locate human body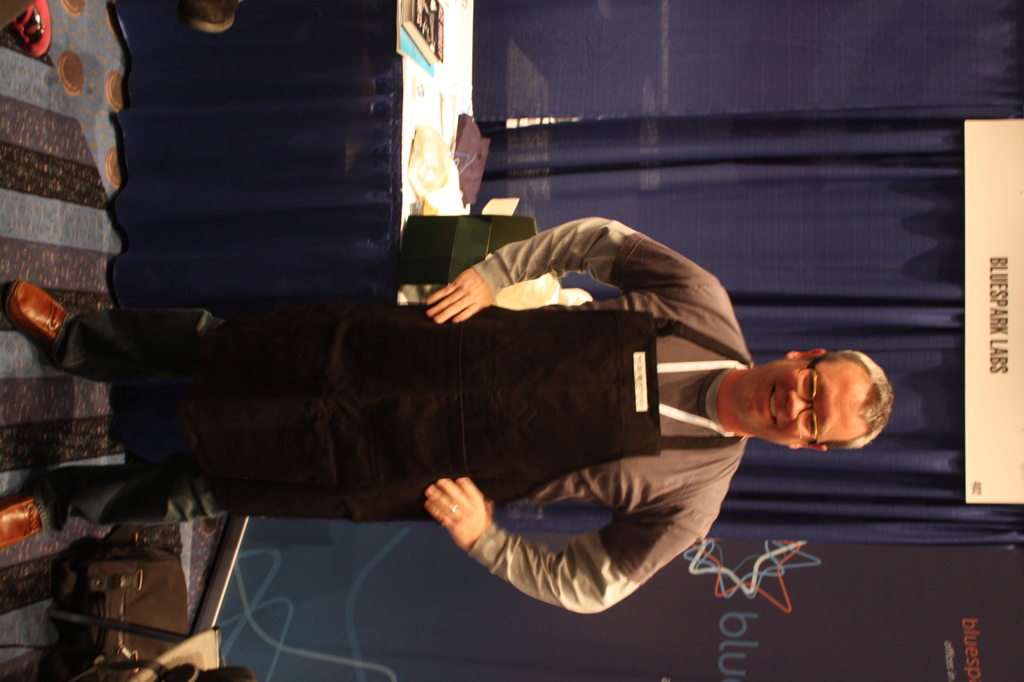
[x1=72, y1=173, x2=898, y2=632]
